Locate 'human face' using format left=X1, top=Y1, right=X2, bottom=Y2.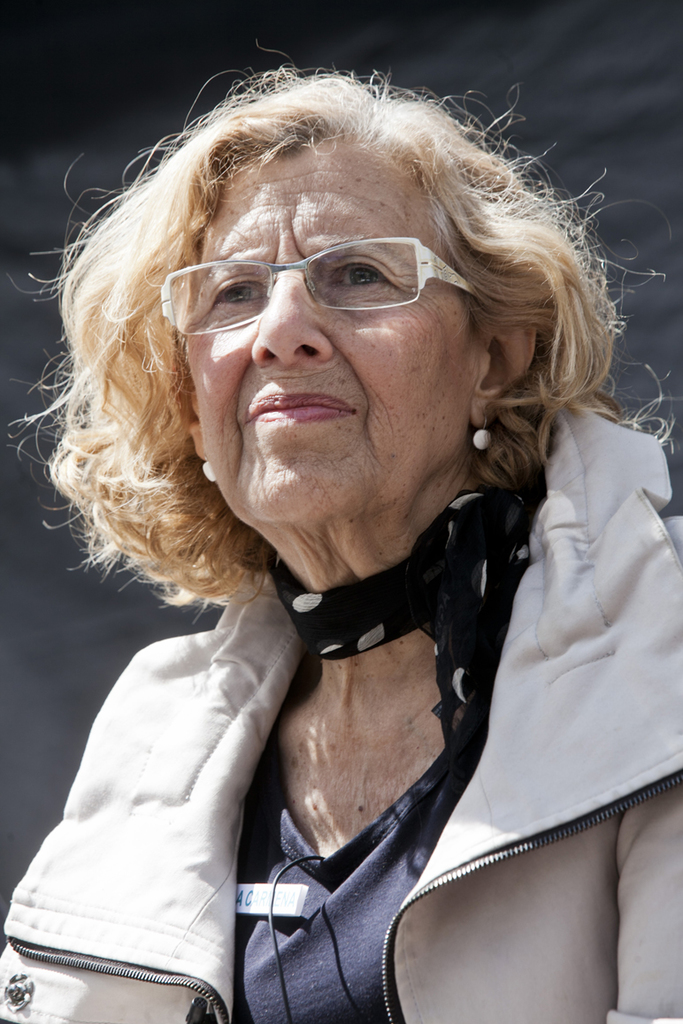
left=194, top=120, right=485, bottom=519.
